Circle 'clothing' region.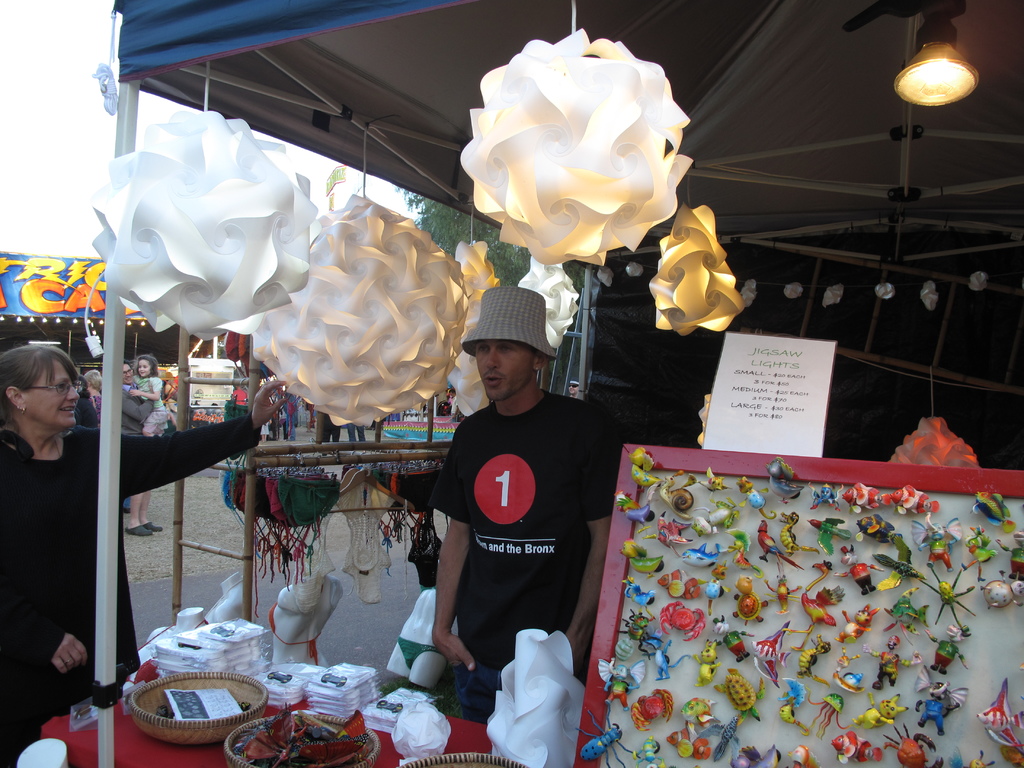
Region: {"x1": 419, "y1": 399, "x2": 616, "y2": 725}.
